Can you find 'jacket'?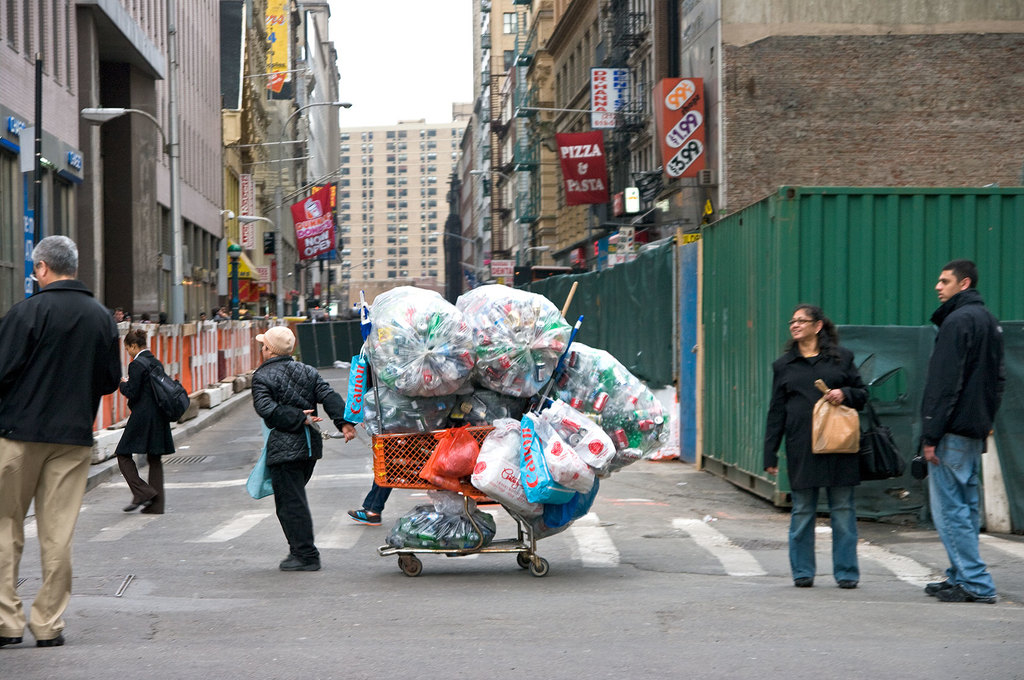
Yes, bounding box: 921,287,1006,452.
